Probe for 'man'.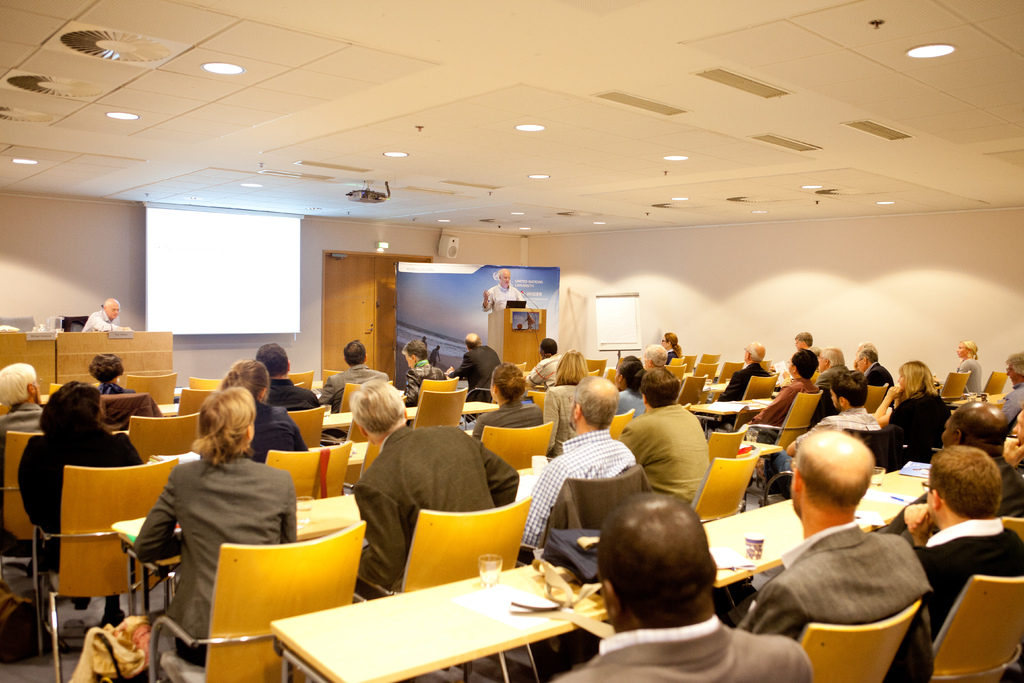
Probe result: region(966, 354, 1023, 441).
